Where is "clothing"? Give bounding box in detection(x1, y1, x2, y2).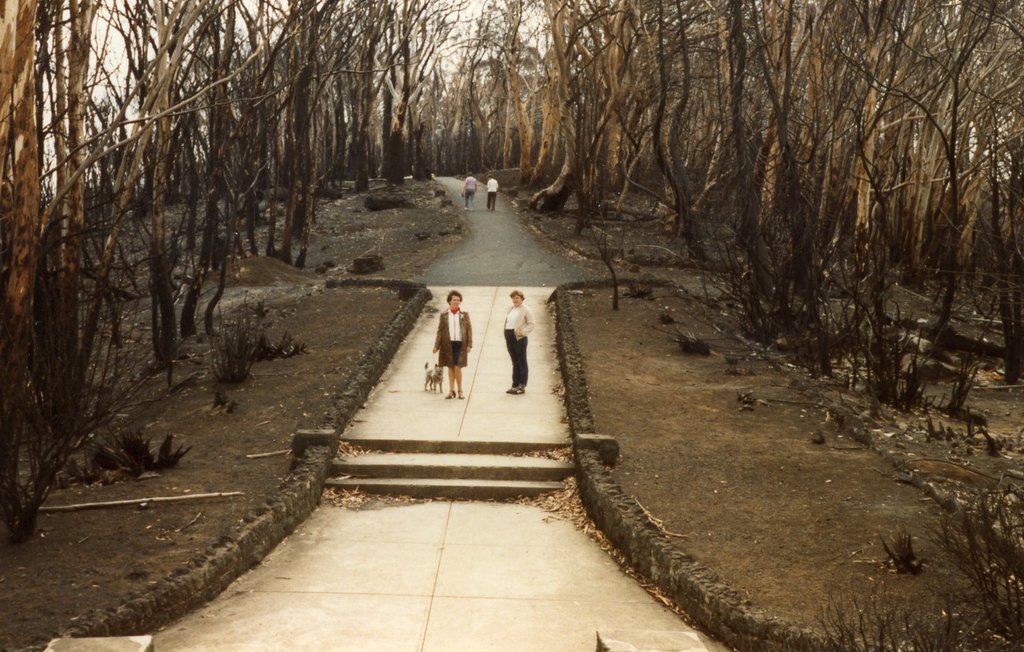
detection(502, 302, 534, 387).
